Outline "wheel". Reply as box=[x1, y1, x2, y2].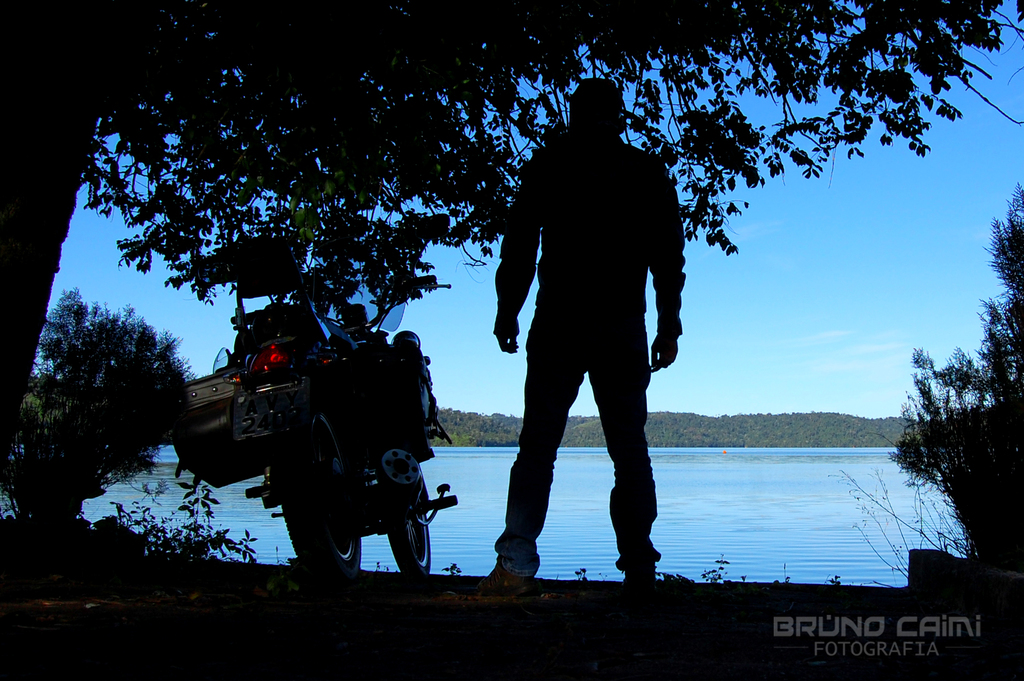
box=[276, 438, 366, 568].
